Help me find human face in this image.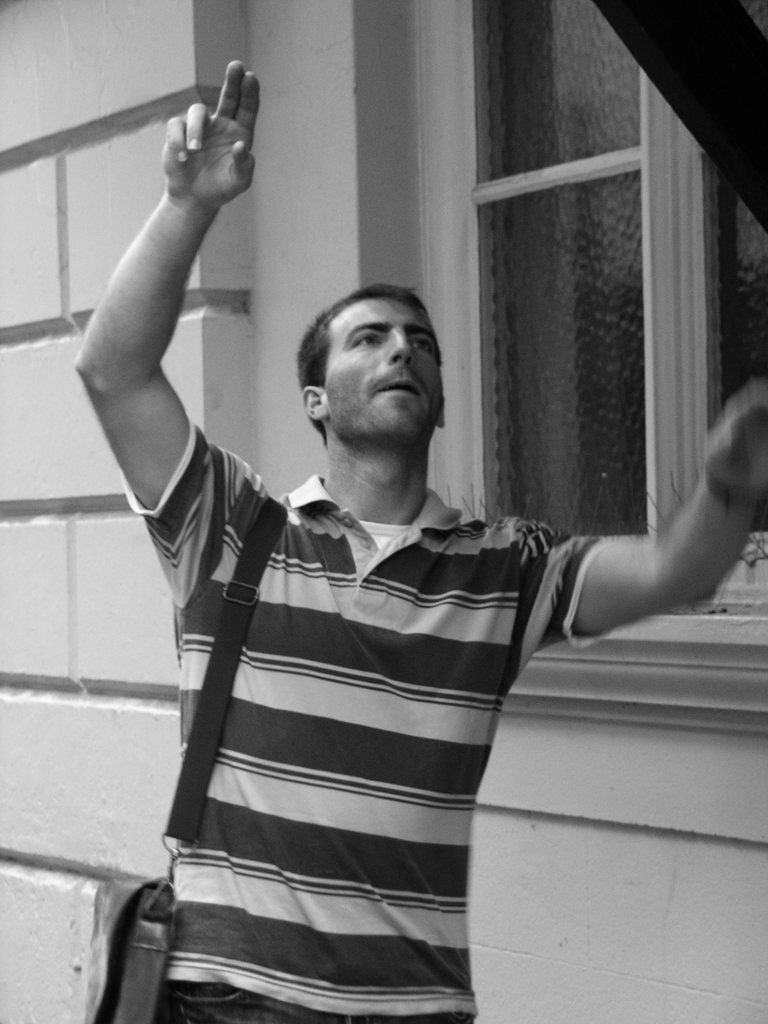
Found it: pyautogui.locateOnScreen(330, 297, 442, 435).
